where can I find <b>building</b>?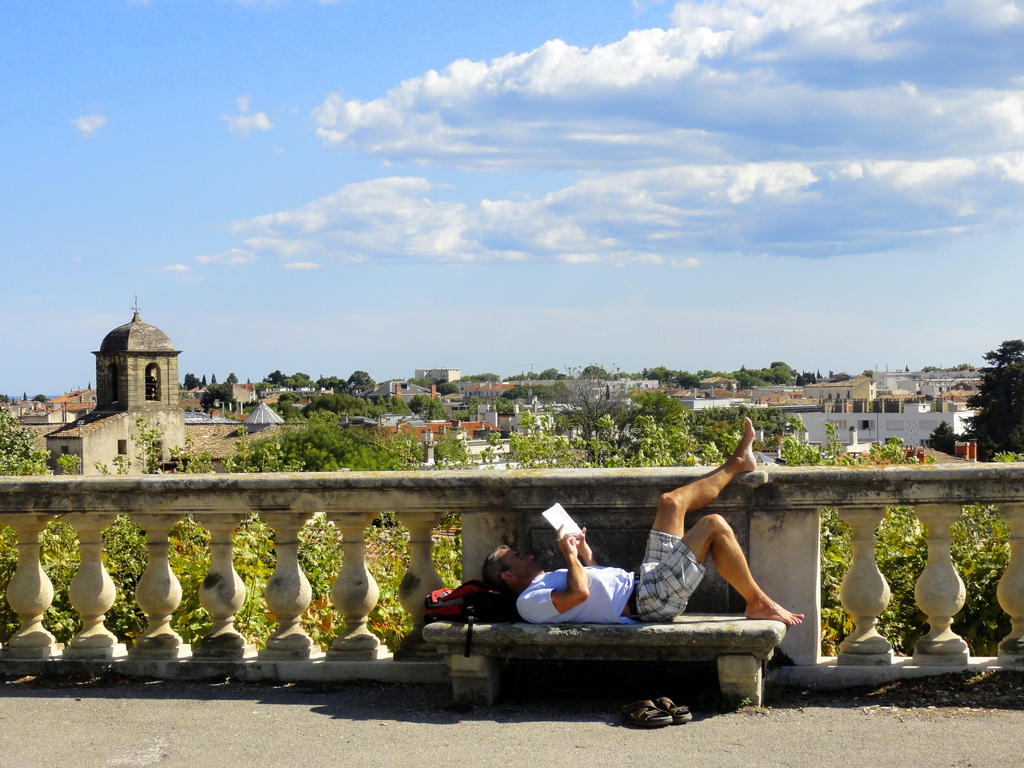
You can find it at (left=44, top=296, right=184, bottom=479).
